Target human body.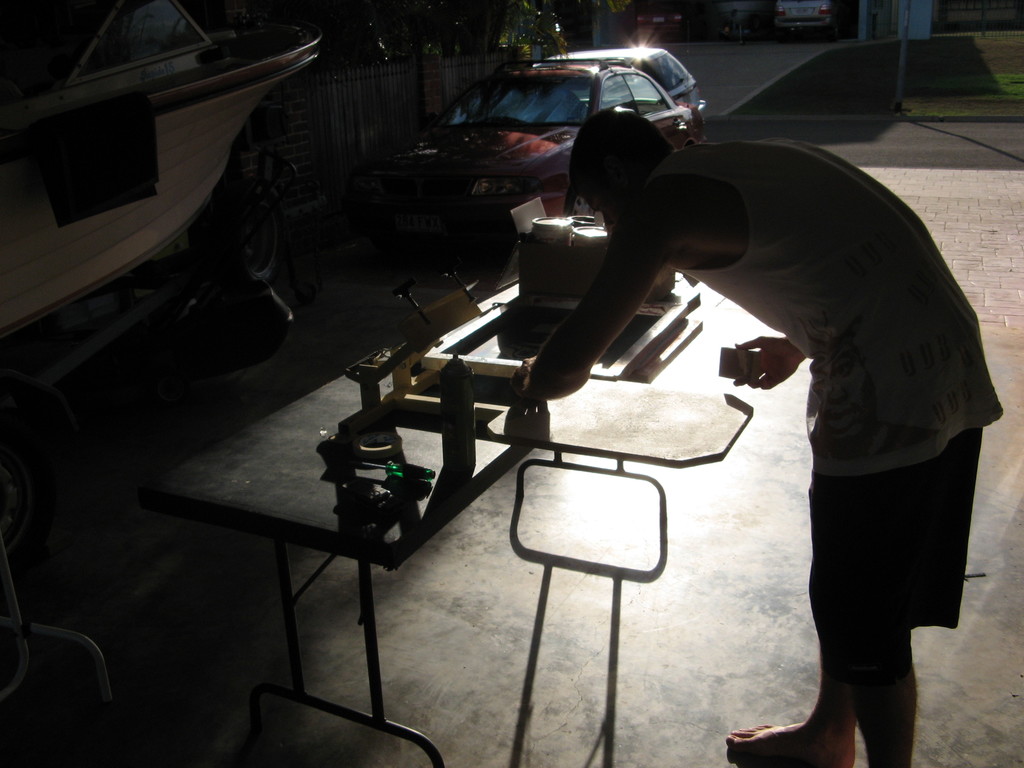
Target region: detection(513, 108, 1000, 767).
